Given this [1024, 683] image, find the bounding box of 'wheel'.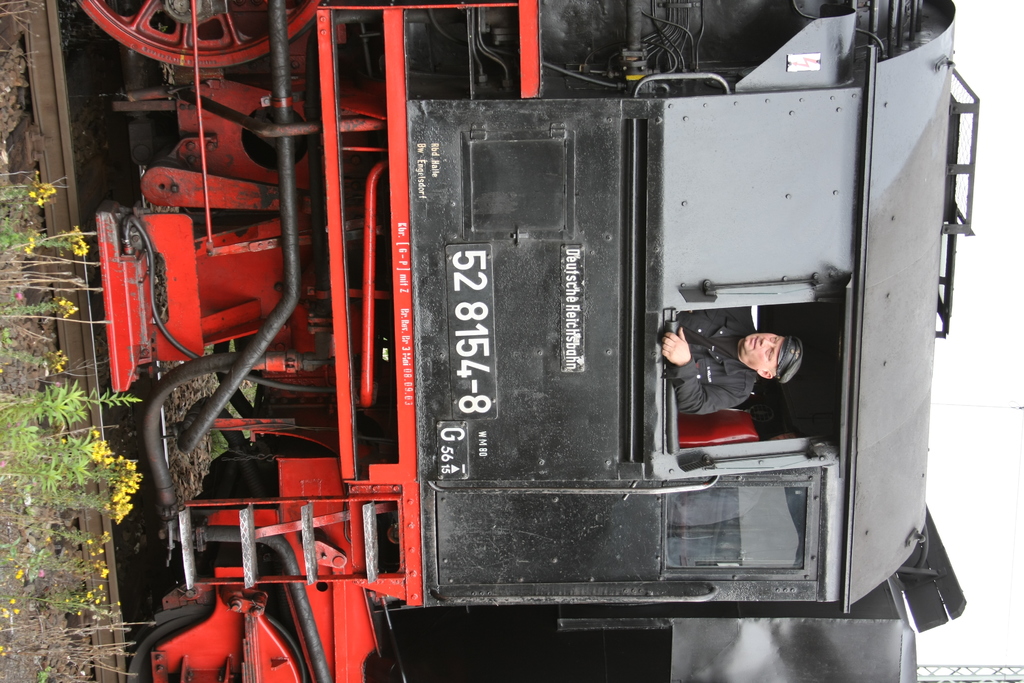
x1=74 y1=0 x2=318 y2=71.
